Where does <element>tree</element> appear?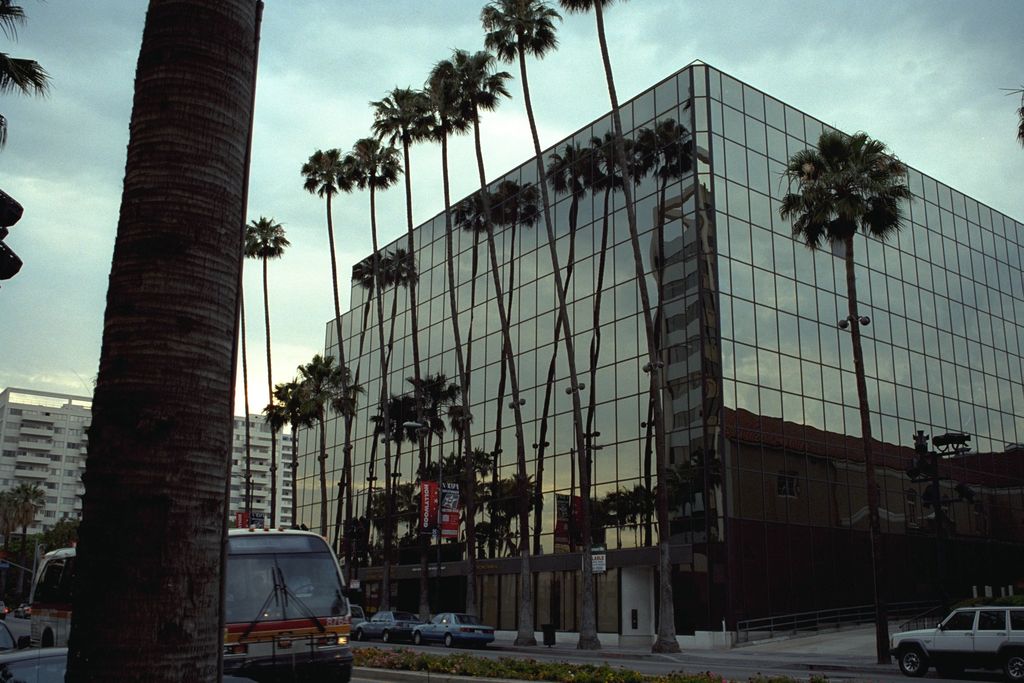
Appears at box=[776, 124, 915, 664].
